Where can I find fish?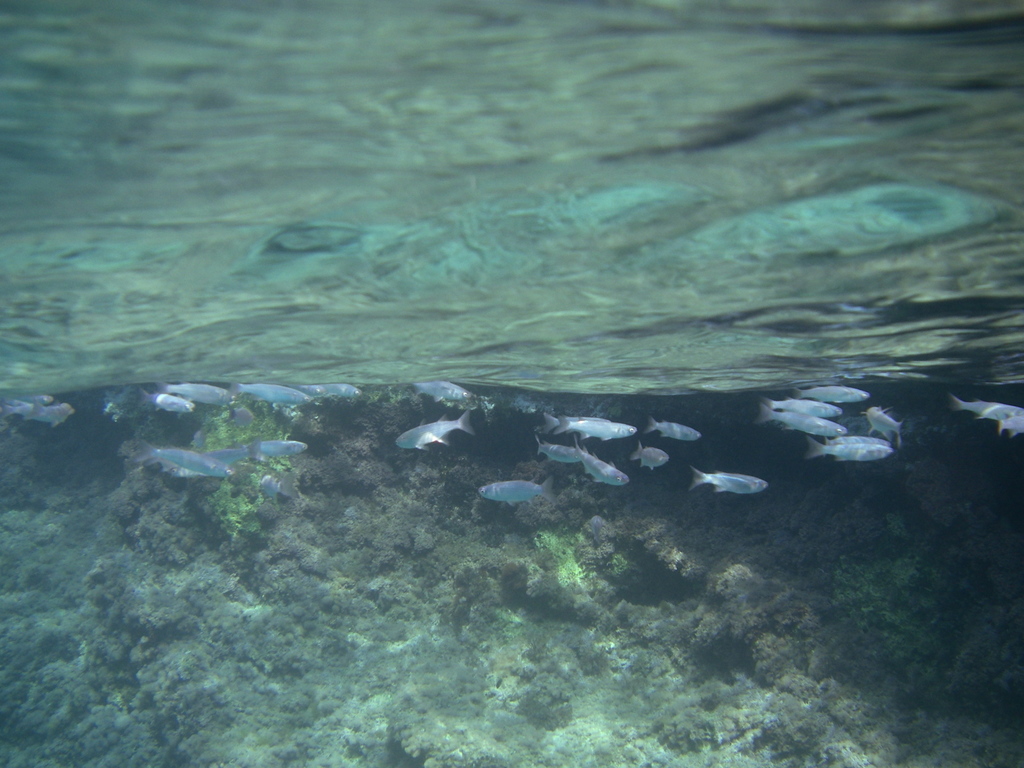
You can find it at <bbox>396, 405, 476, 440</bbox>.
